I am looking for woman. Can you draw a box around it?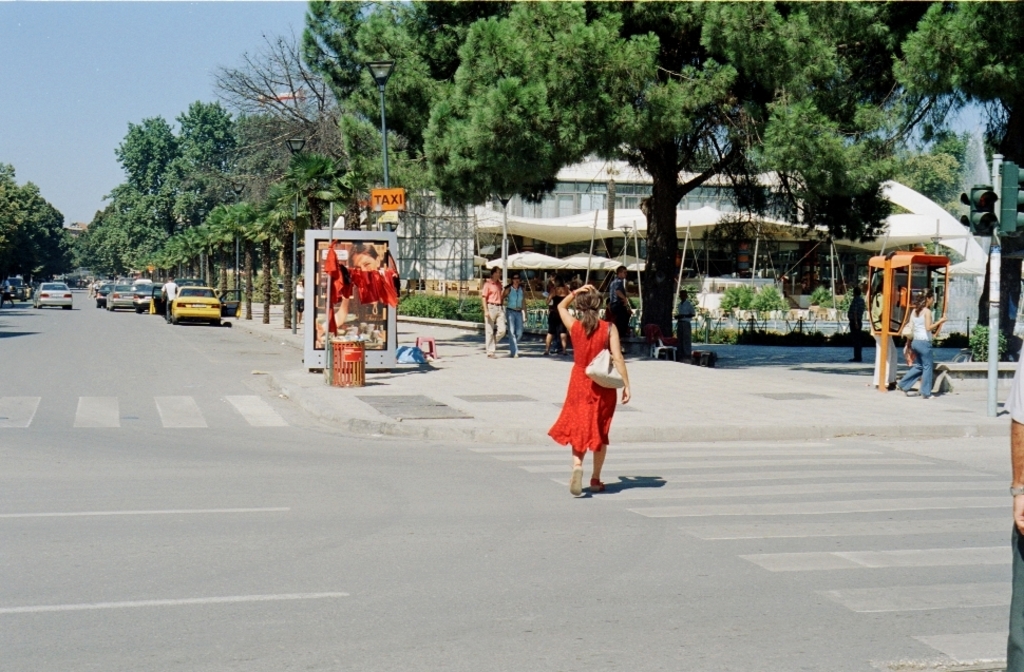
Sure, the bounding box is l=311, t=245, r=391, b=345.
